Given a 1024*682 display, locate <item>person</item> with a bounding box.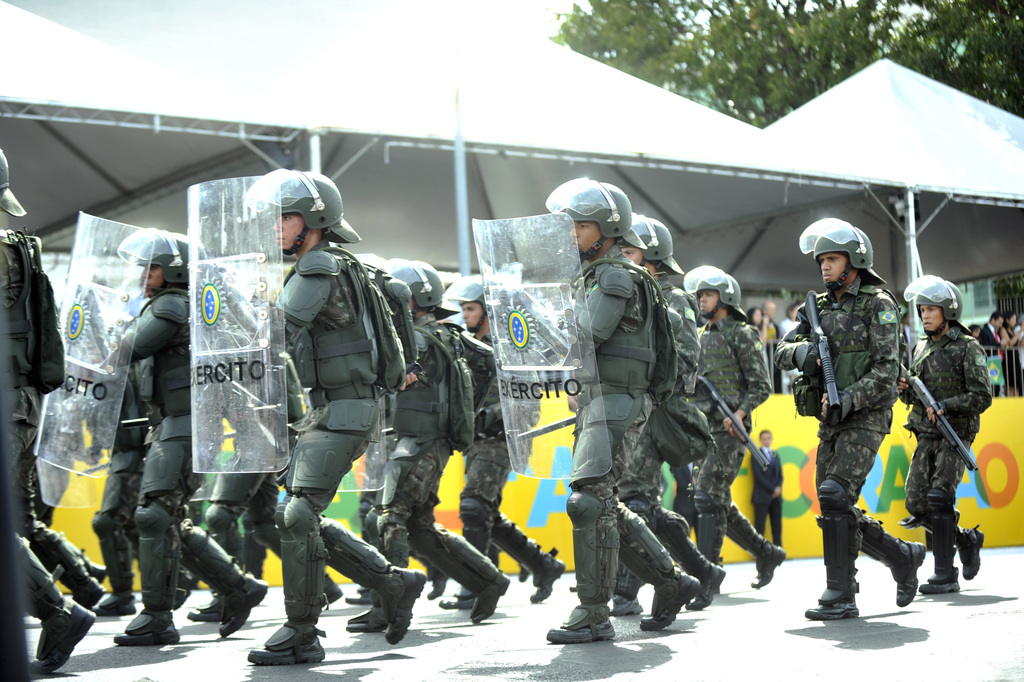
Located: x1=0, y1=142, x2=113, y2=670.
